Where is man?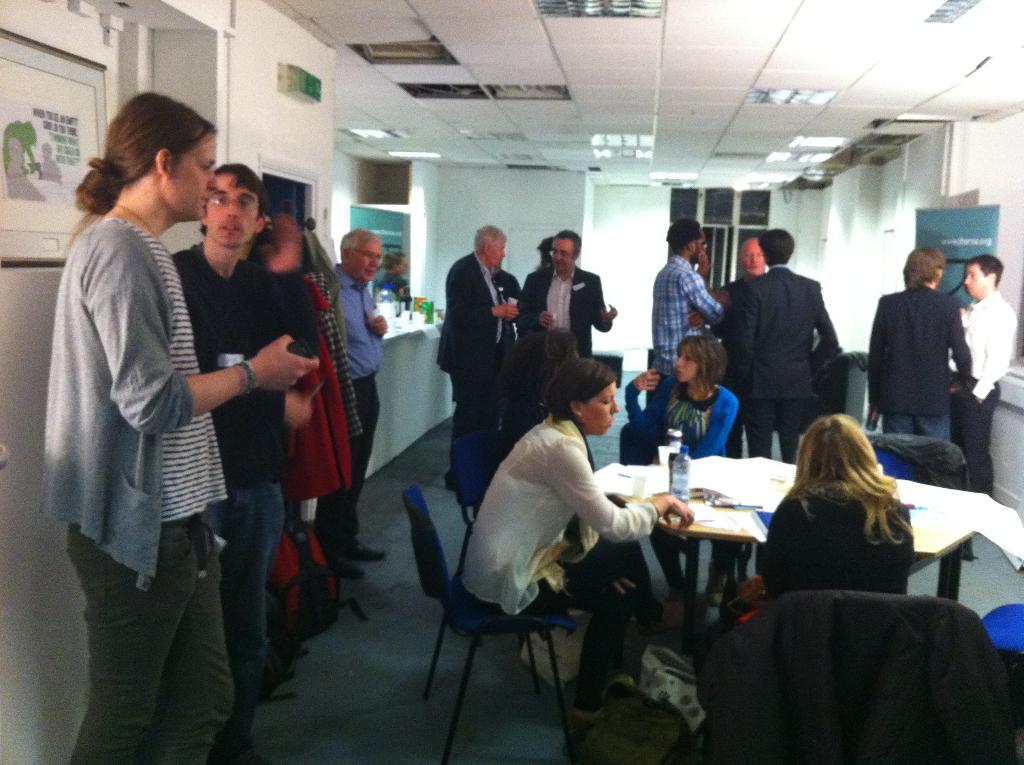
718/238/771/339.
